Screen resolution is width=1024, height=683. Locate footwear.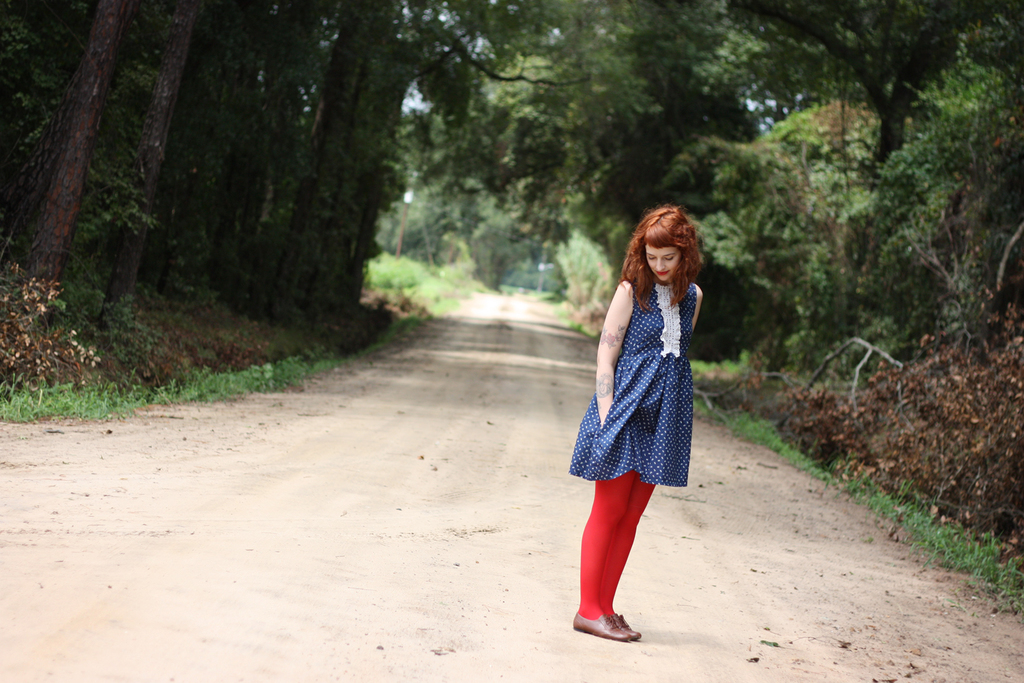
select_region(568, 611, 629, 641).
